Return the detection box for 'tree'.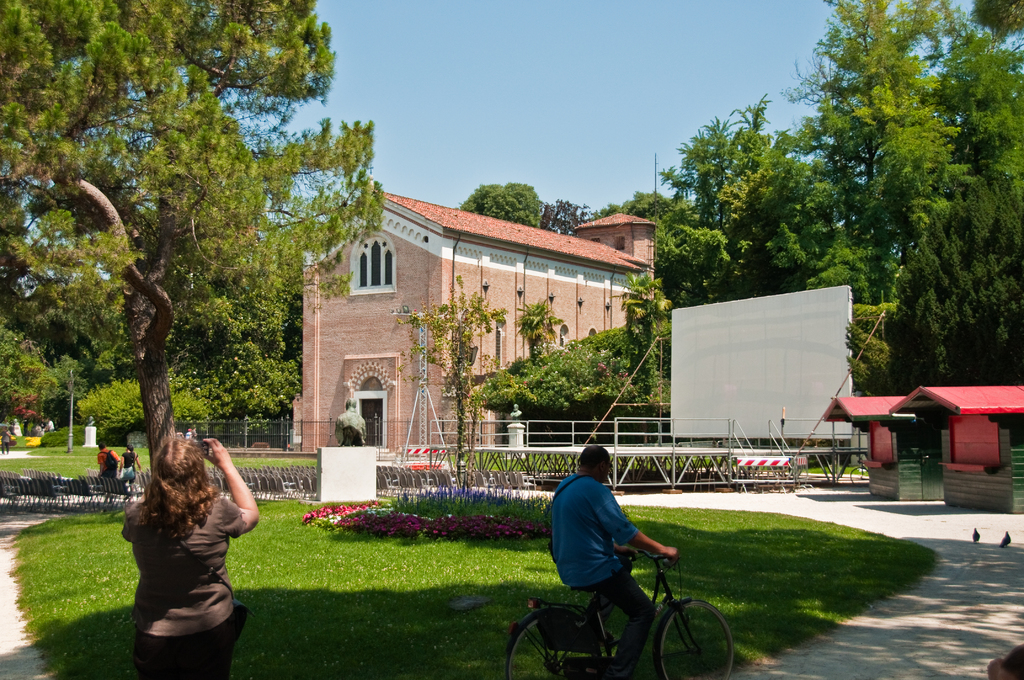
left=460, top=184, right=543, bottom=230.
